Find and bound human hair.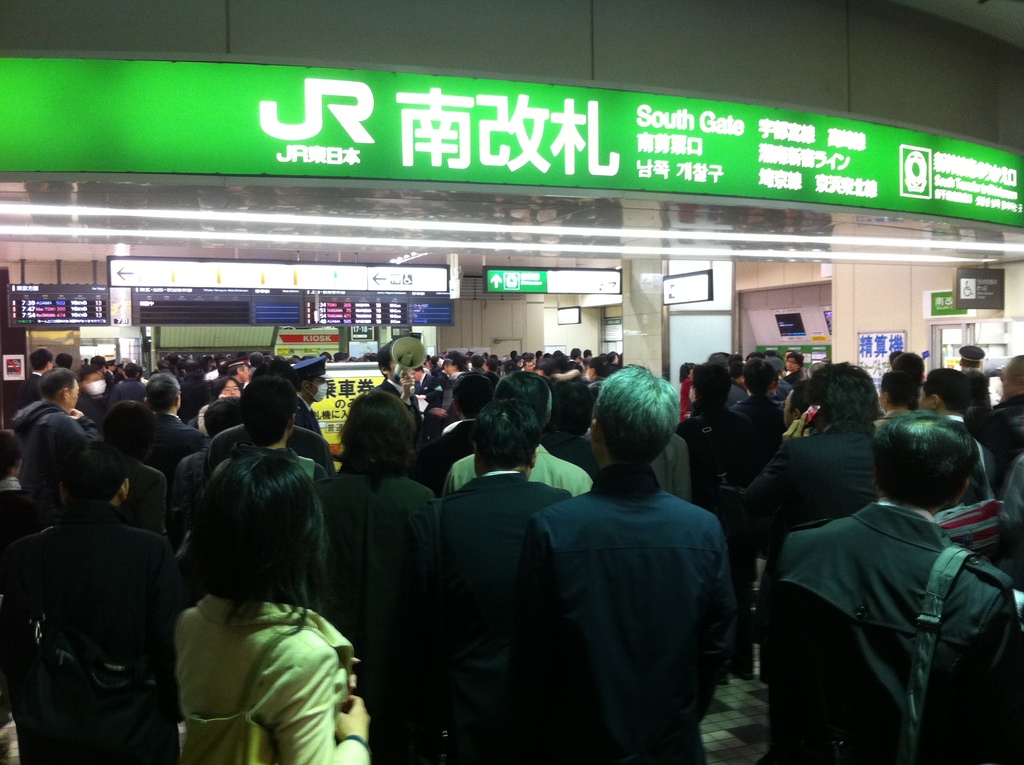
Bound: x1=471, y1=397, x2=542, y2=476.
